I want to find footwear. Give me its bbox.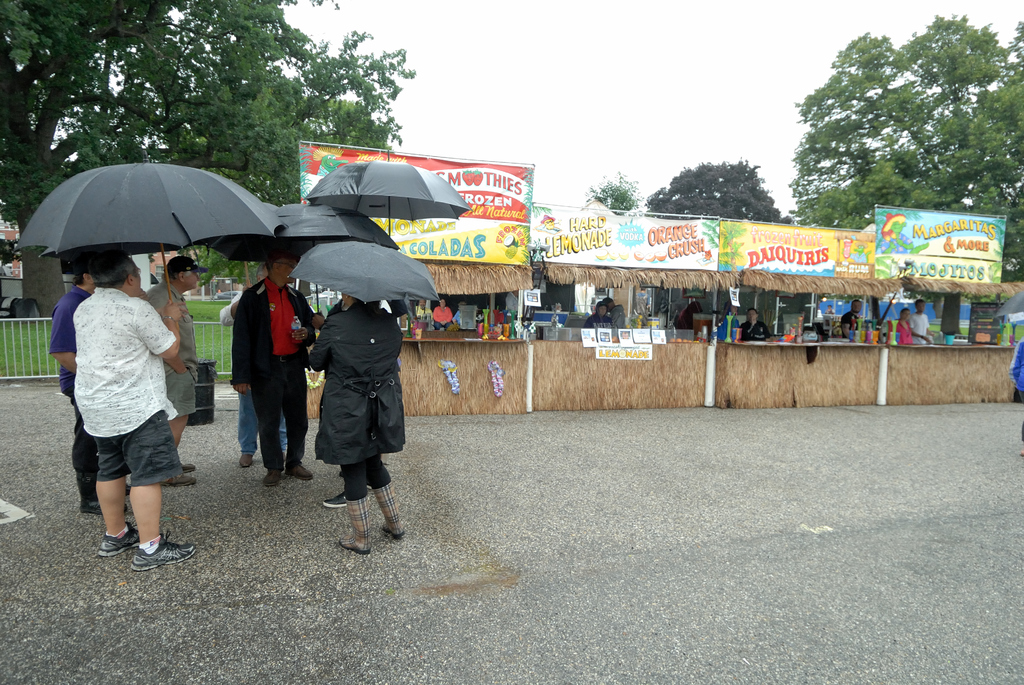
{"left": 132, "top": 531, "right": 192, "bottom": 570}.
